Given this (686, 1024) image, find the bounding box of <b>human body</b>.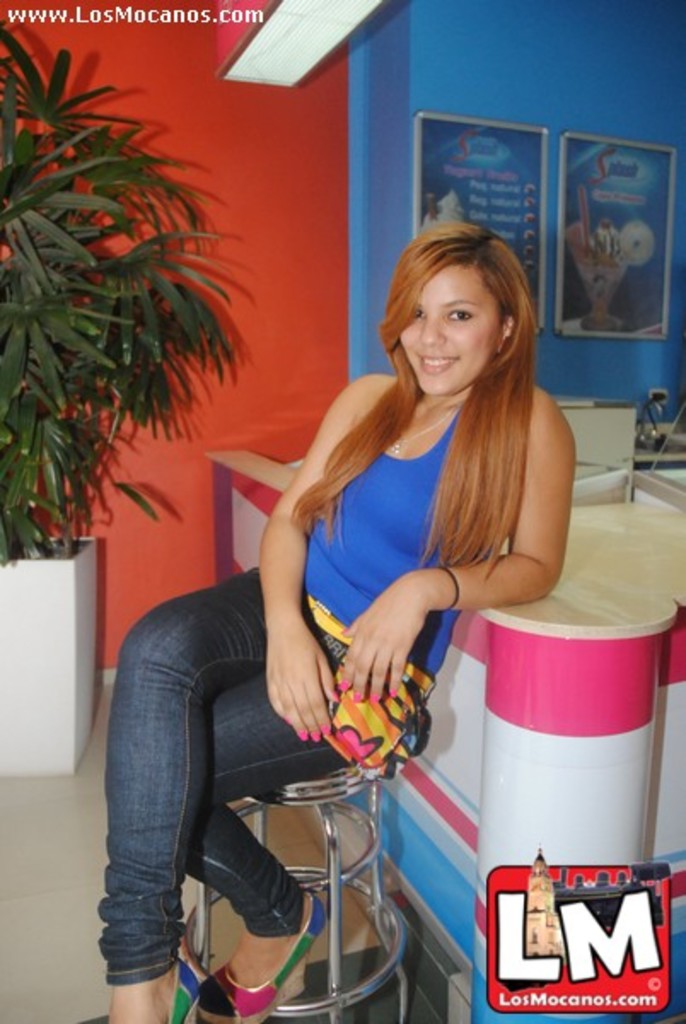
left=137, top=220, right=573, bottom=1023.
